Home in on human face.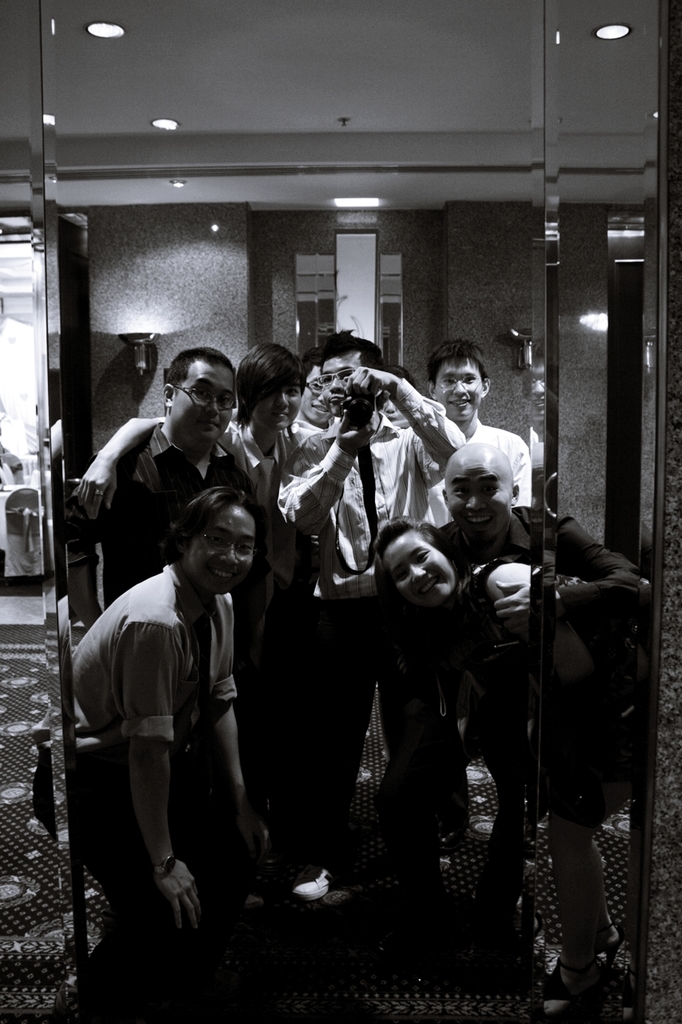
Homed in at <region>443, 458, 508, 543</region>.
